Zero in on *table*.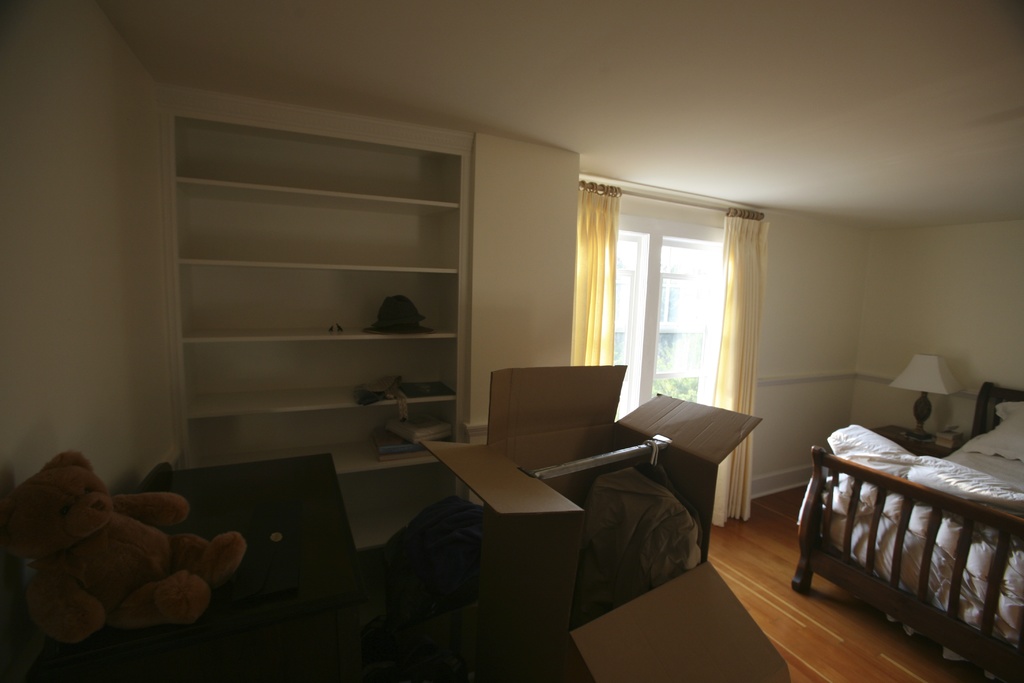
Zeroed in: pyautogui.locateOnScreen(147, 448, 359, 682).
